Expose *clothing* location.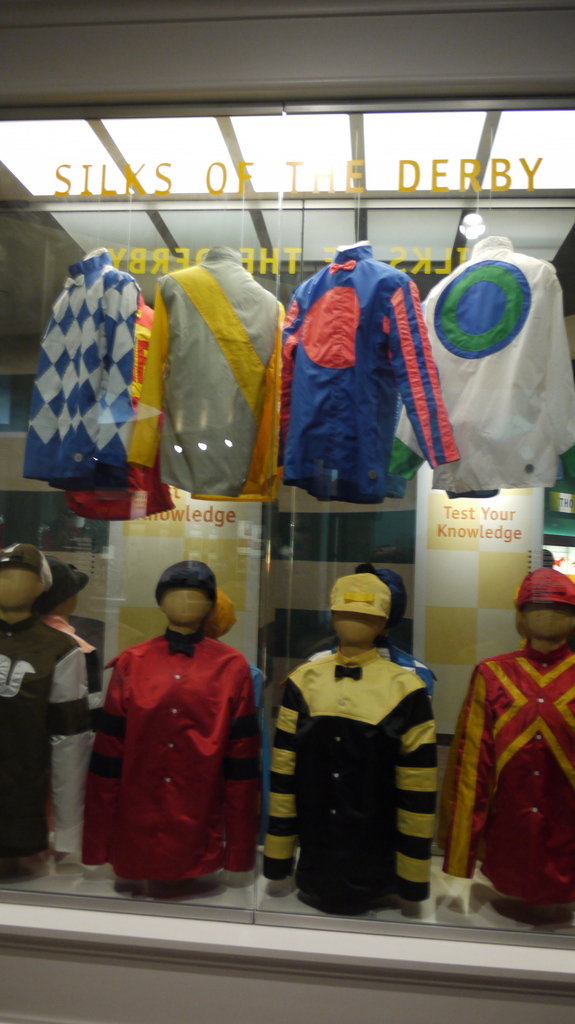
Exposed at (38, 611, 105, 860).
